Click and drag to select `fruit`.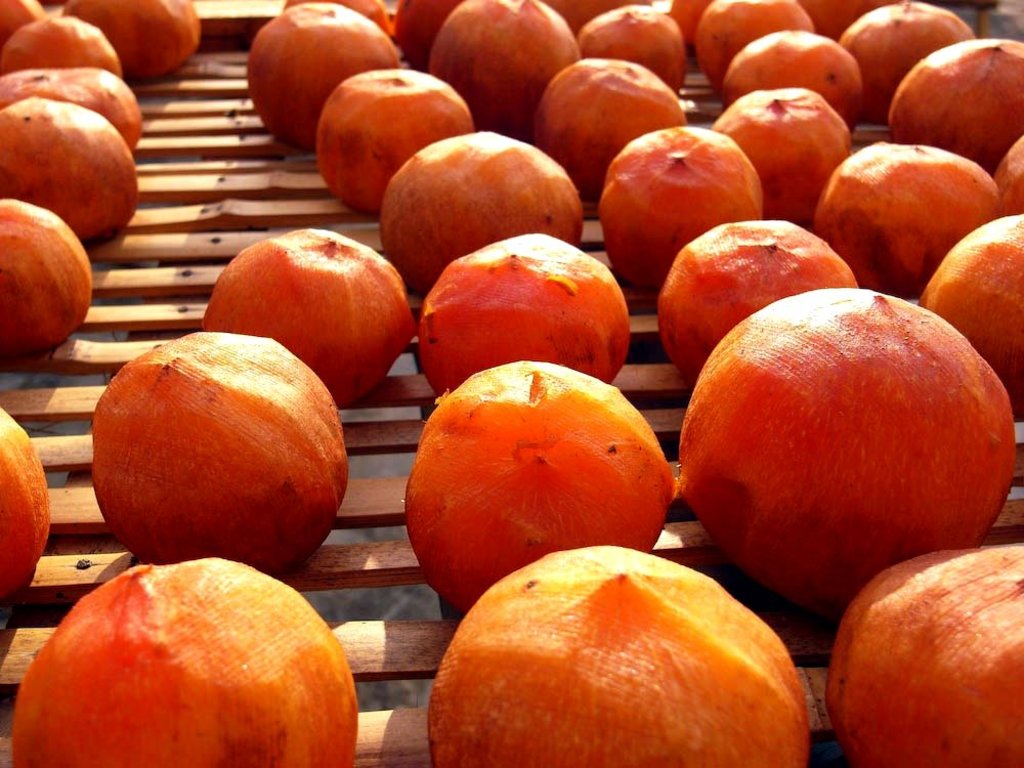
Selection: [0,404,53,598].
